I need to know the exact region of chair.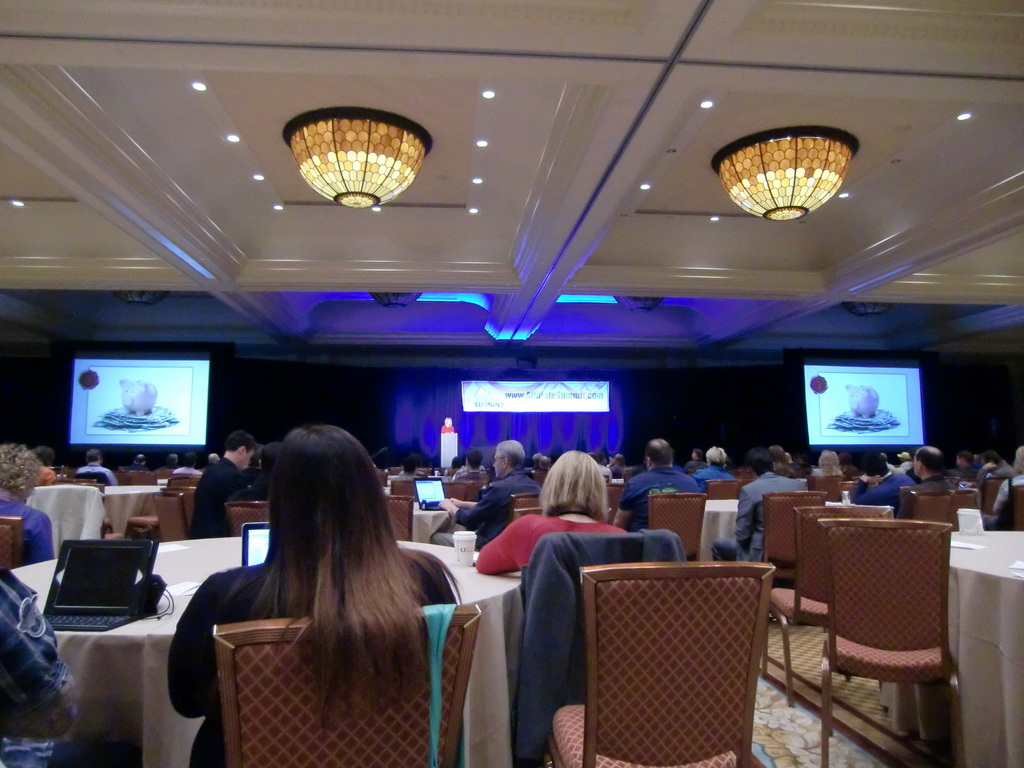
Region: [left=152, top=493, right=189, bottom=547].
